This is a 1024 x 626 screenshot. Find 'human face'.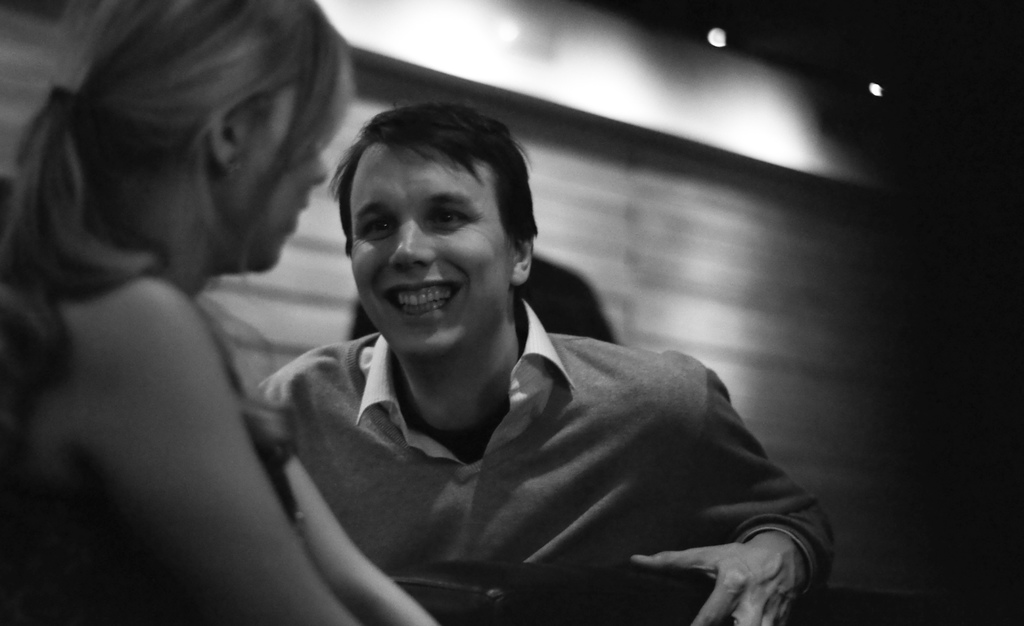
Bounding box: (x1=353, y1=141, x2=514, y2=356).
